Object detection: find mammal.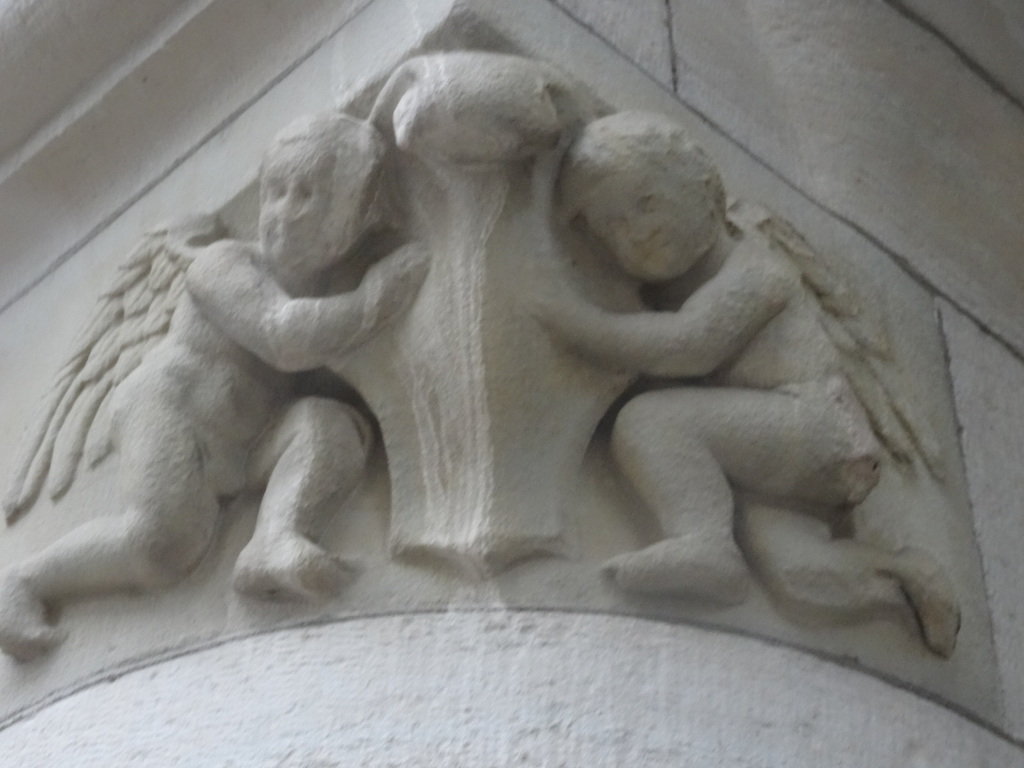
crop(0, 110, 434, 666).
